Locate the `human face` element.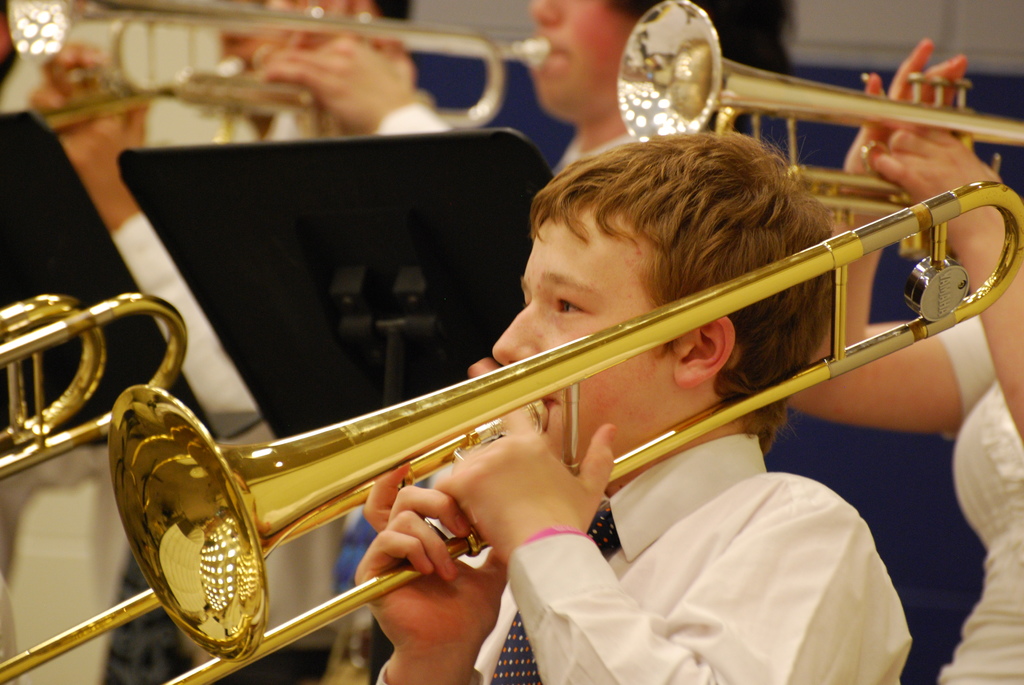
Element bbox: region(527, 0, 630, 118).
